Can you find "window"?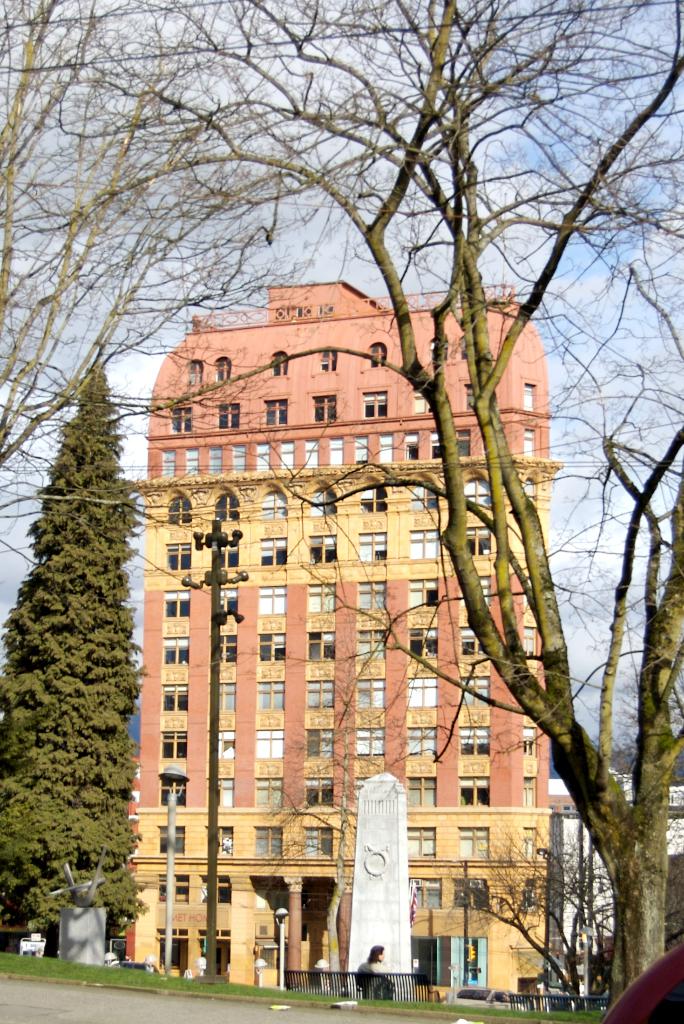
Yes, bounding box: (407,575,441,610).
